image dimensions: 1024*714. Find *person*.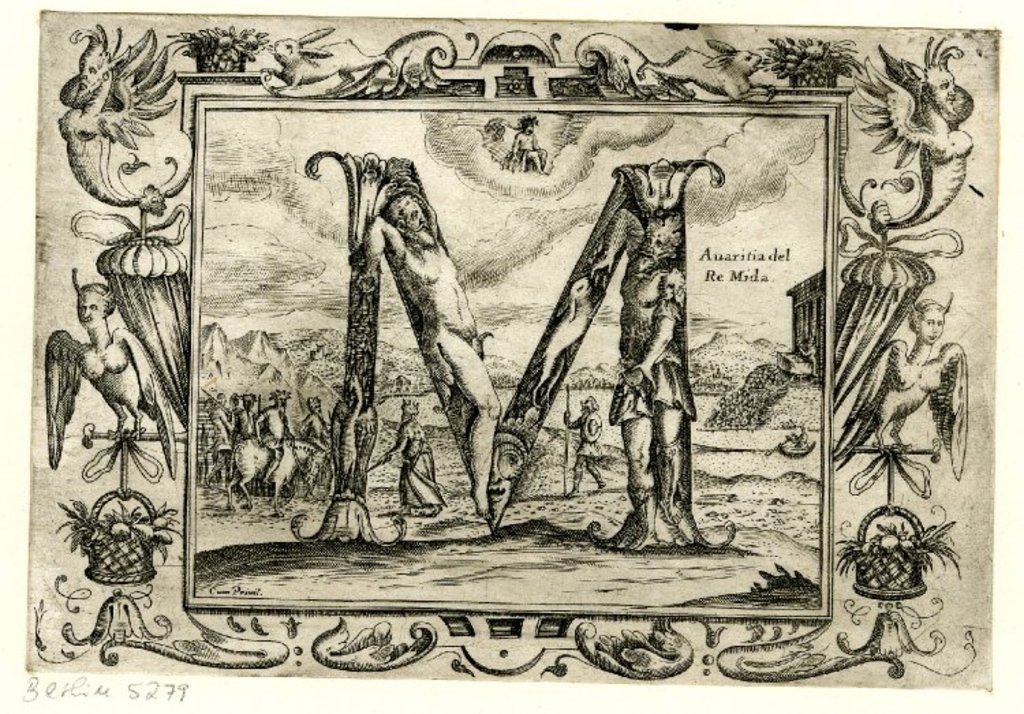
bbox(374, 400, 446, 519).
